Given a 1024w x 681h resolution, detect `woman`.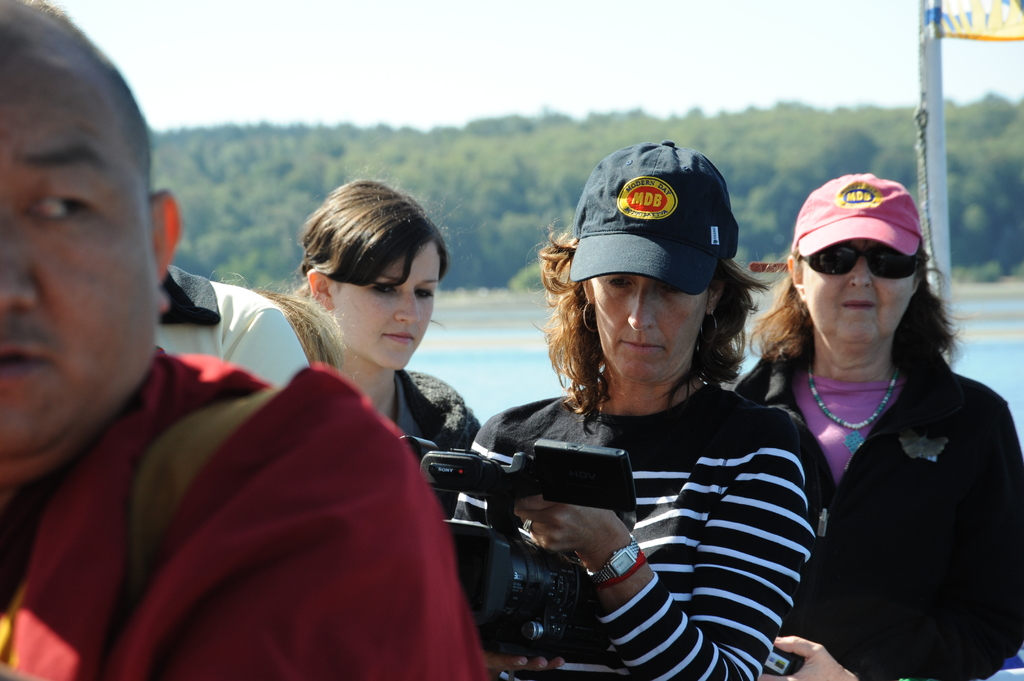
crop(296, 175, 471, 483).
